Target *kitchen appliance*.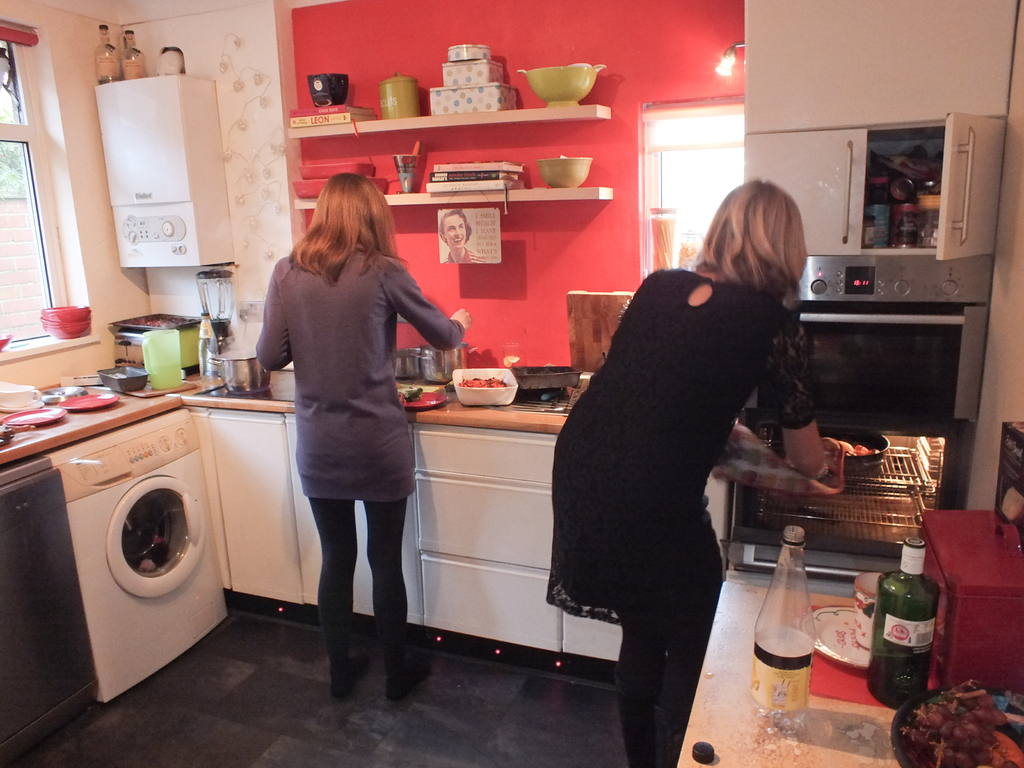
Target region: 519, 365, 576, 395.
